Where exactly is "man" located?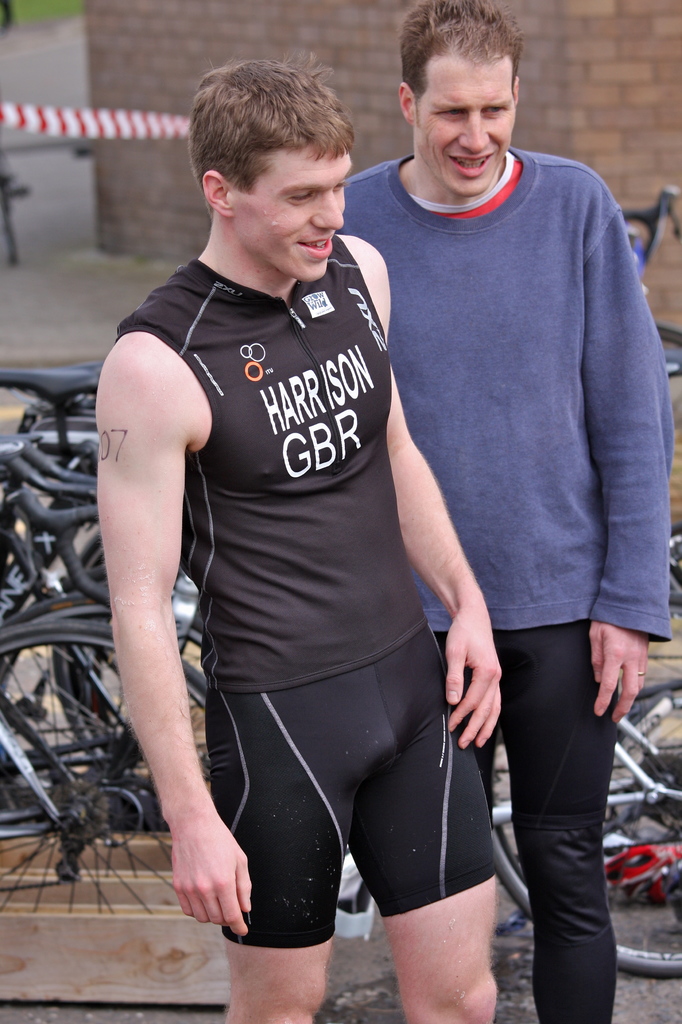
Its bounding box is [339,0,672,1023].
